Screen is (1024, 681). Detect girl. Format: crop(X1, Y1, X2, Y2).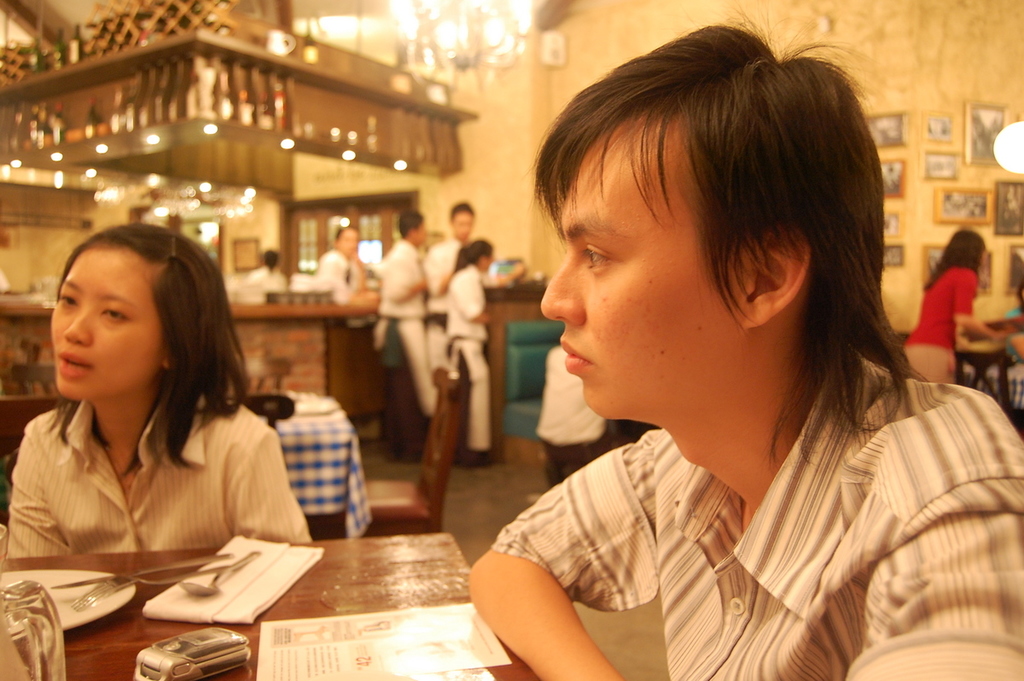
crop(902, 228, 1023, 383).
